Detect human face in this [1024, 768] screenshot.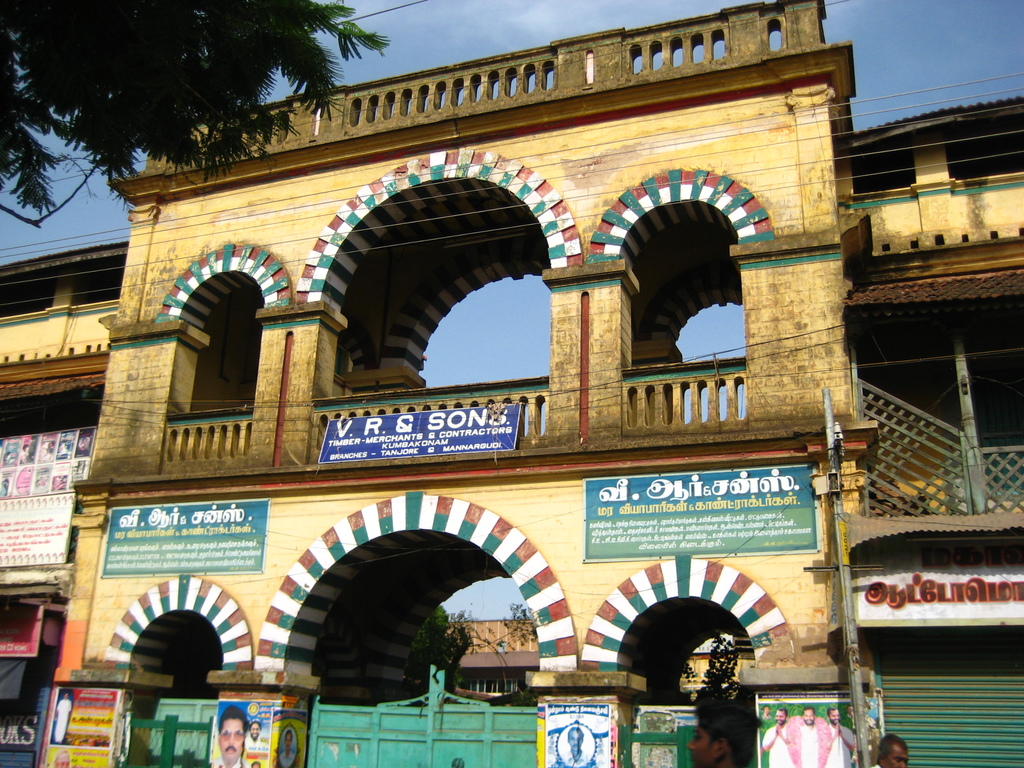
Detection: bbox=[687, 720, 713, 767].
